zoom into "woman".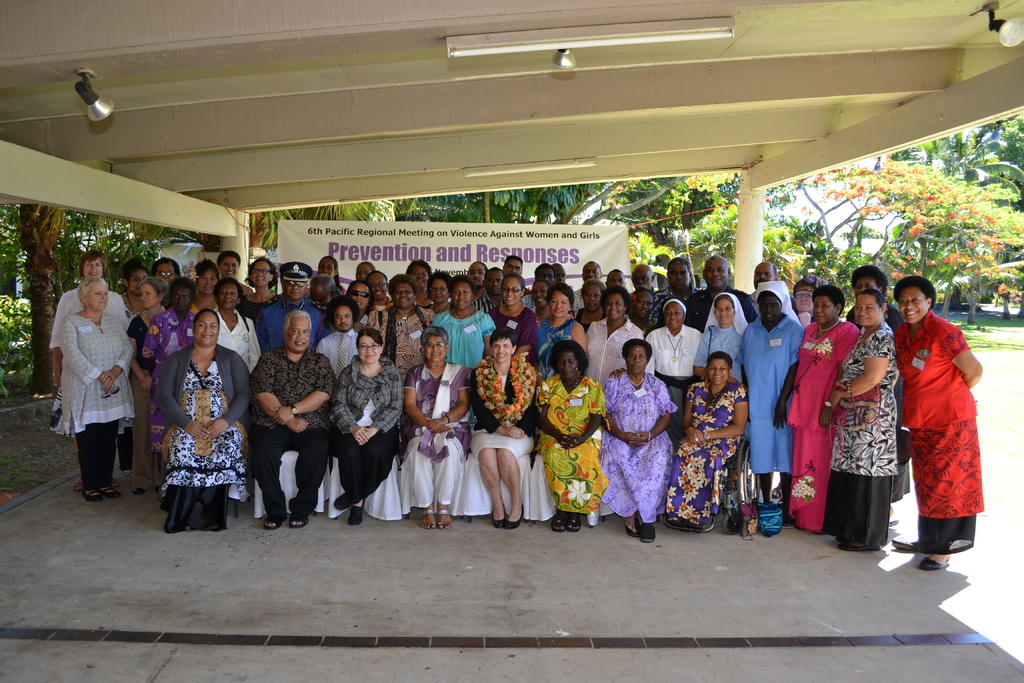
Zoom target: l=589, t=289, r=644, b=381.
